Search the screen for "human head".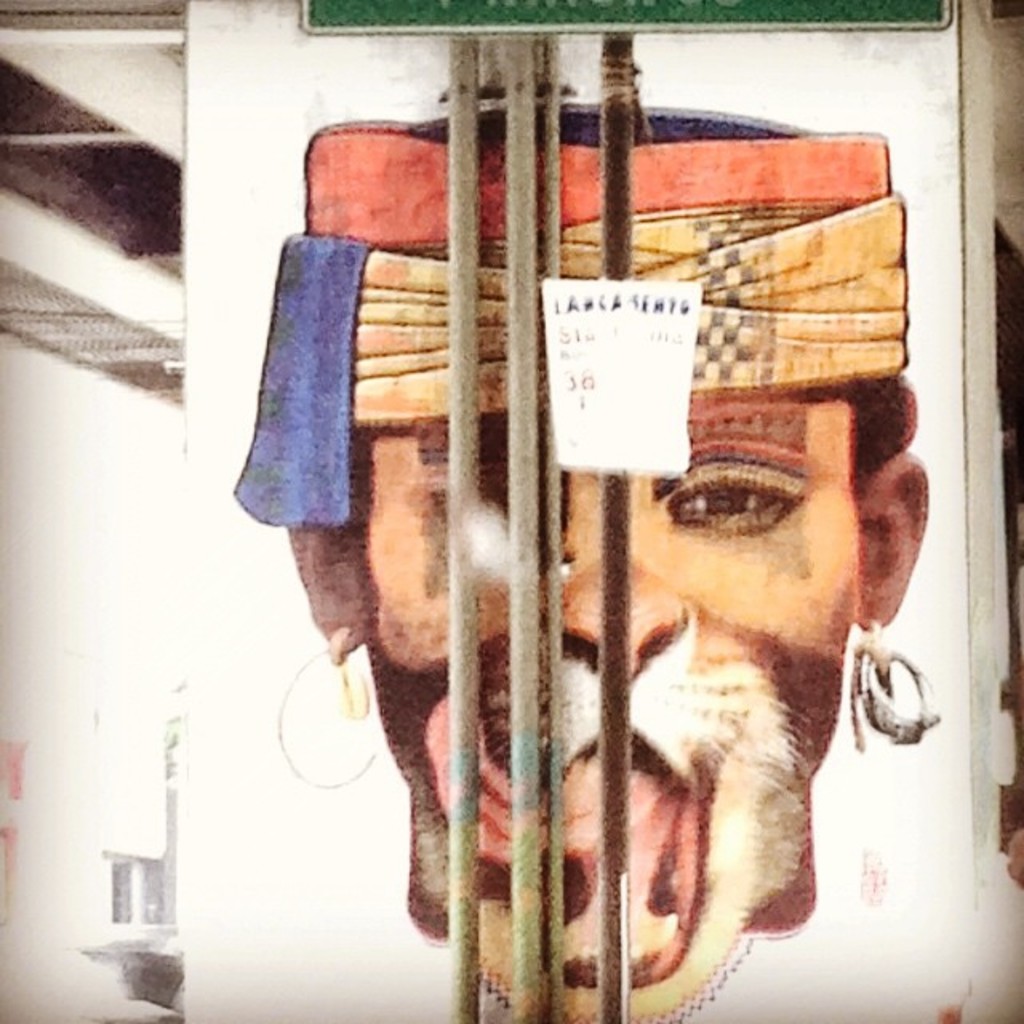
Found at rect(293, 99, 938, 1022).
